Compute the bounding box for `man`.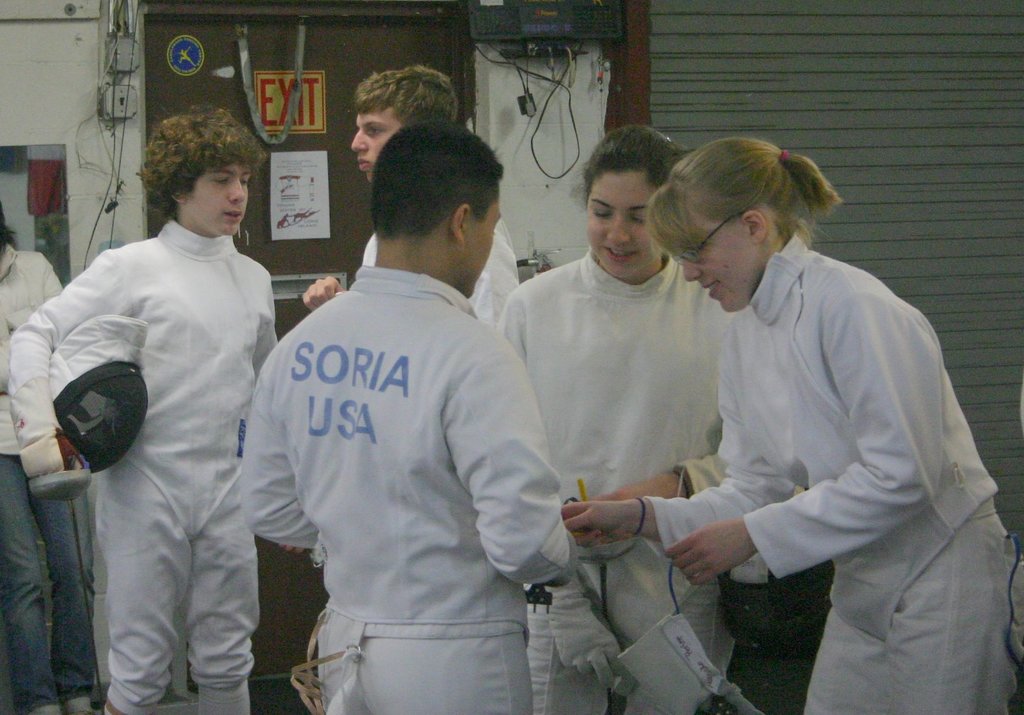
pyautogui.locateOnScreen(291, 62, 521, 340).
